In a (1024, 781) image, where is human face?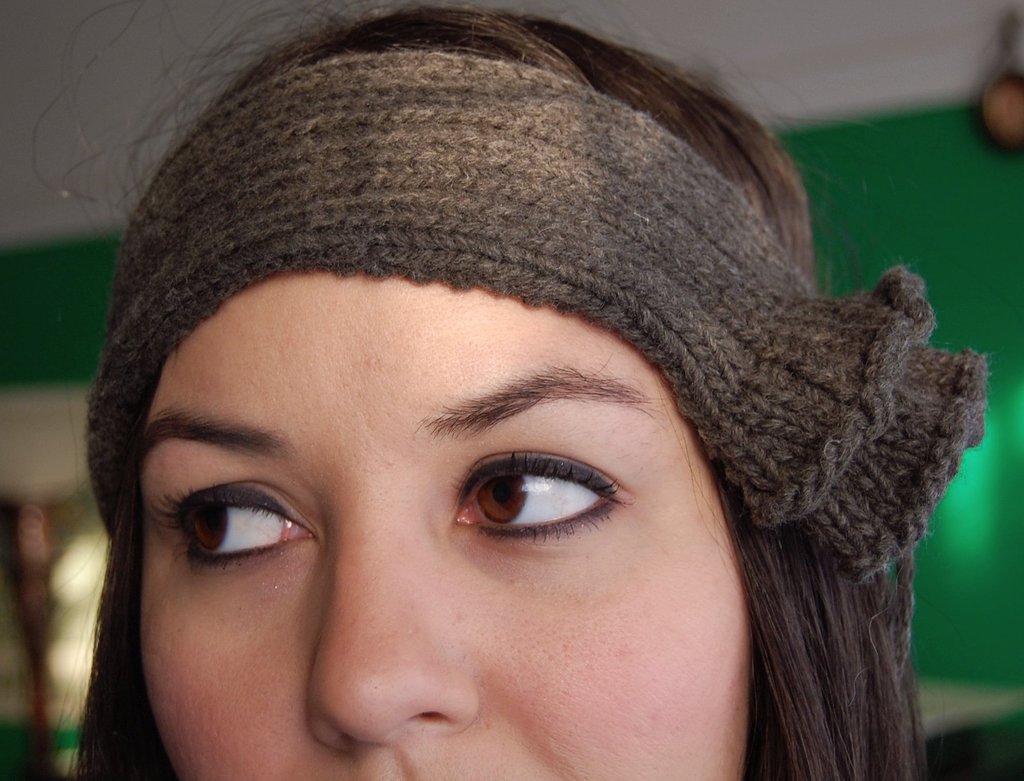
detection(140, 274, 749, 780).
